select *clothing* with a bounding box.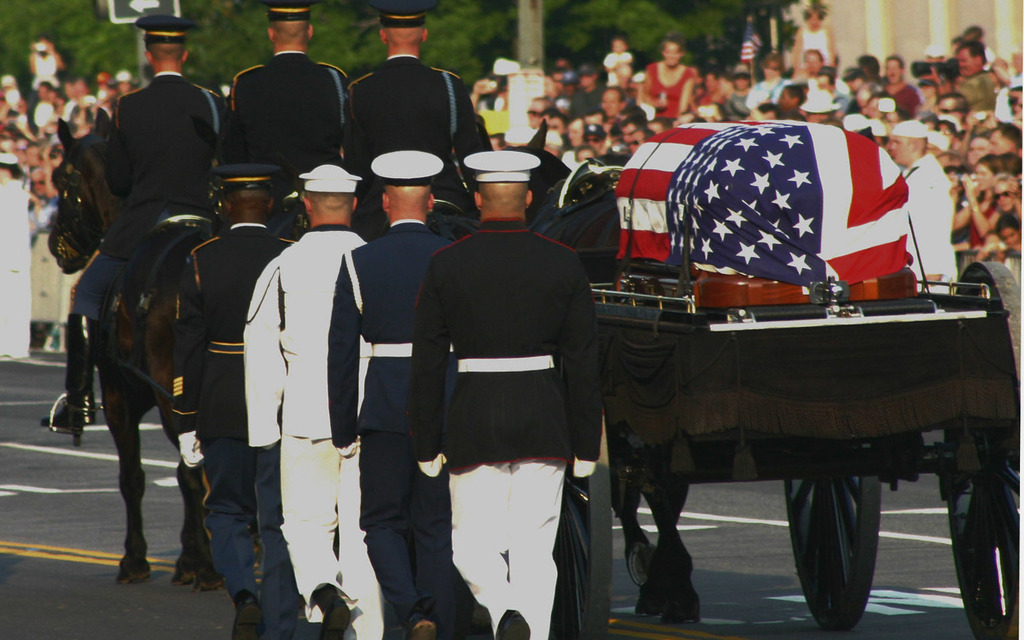
238/226/369/639.
